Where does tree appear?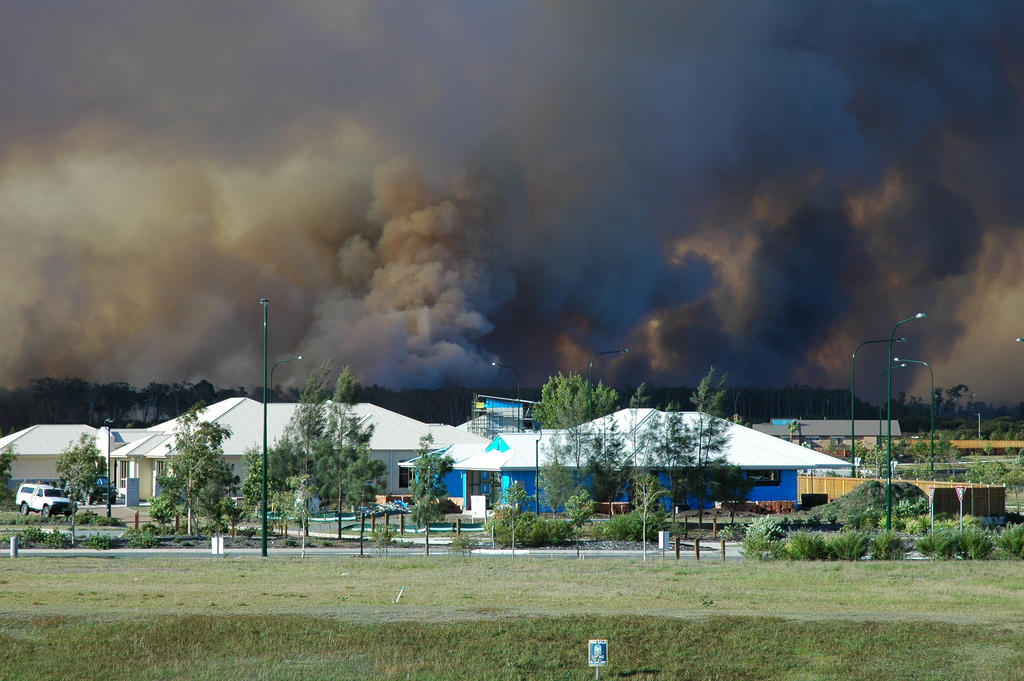
Appears at <region>239, 440, 276, 519</region>.
